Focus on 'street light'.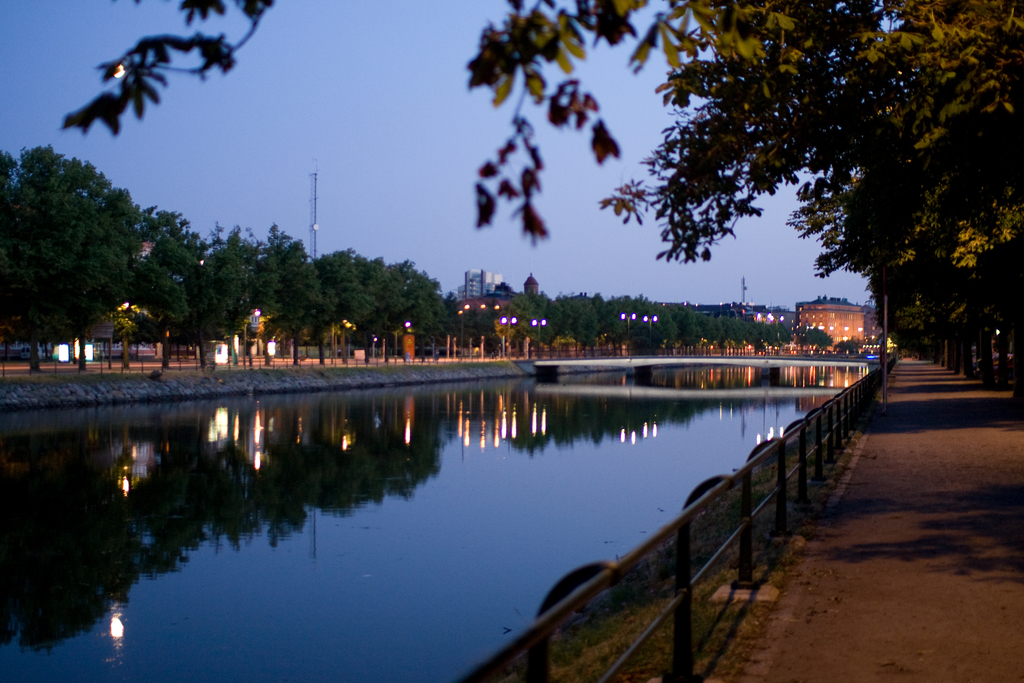
Focused at (x1=501, y1=319, x2=522, y2=360).
